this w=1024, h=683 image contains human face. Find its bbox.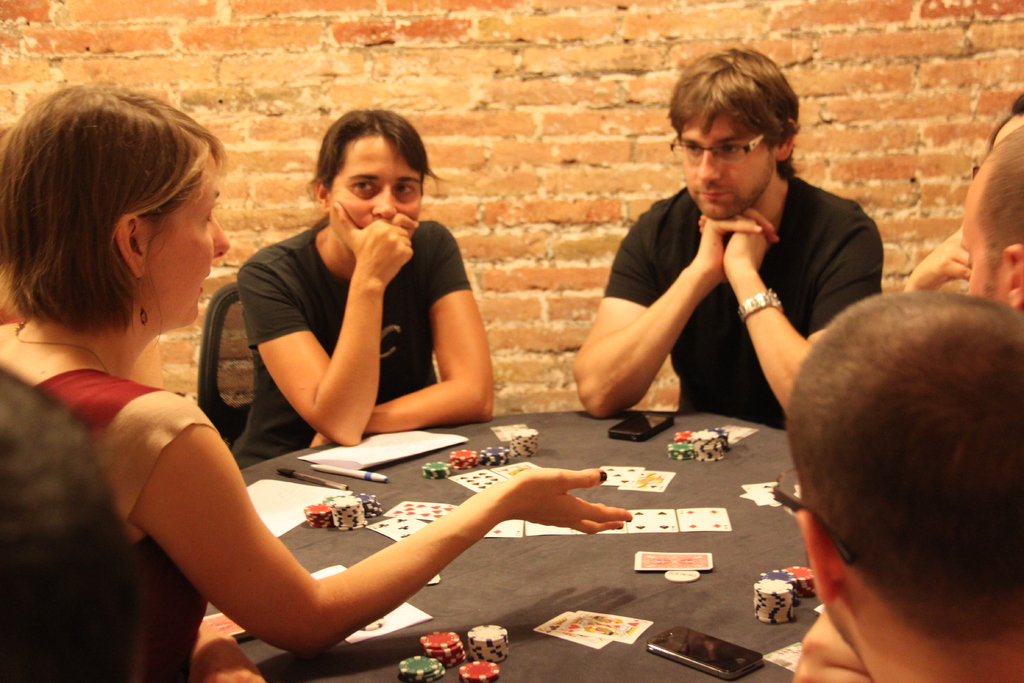
[954,186,1007,300].
